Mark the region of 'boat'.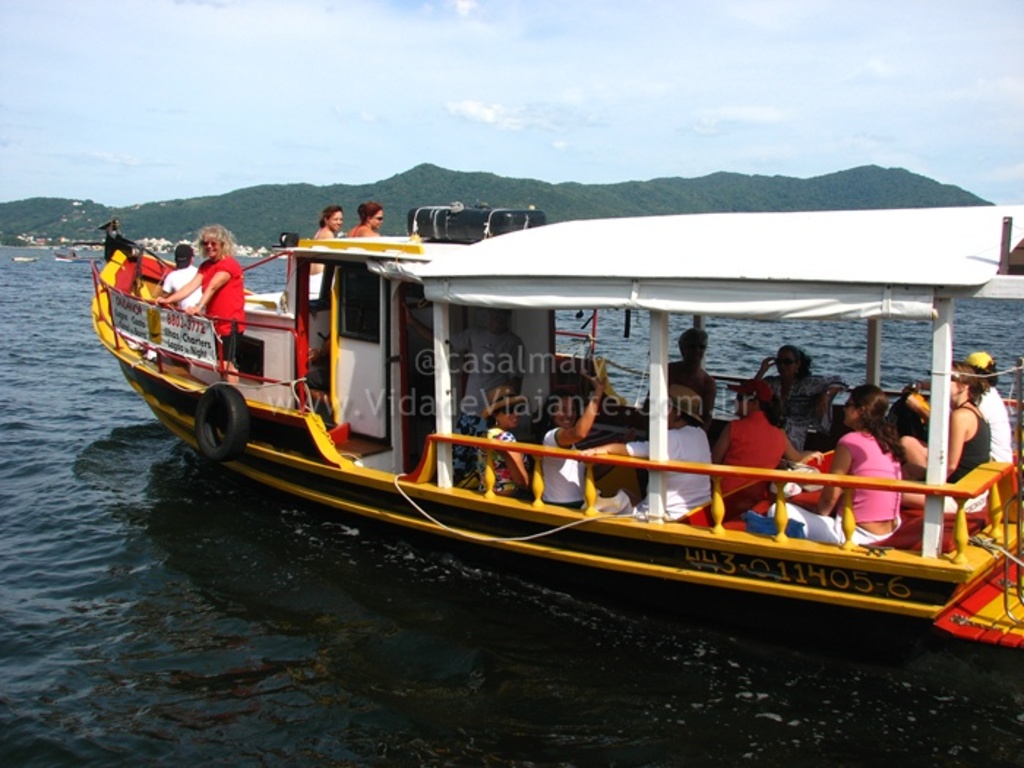
Region: box=[56, 252, 99, 265].
